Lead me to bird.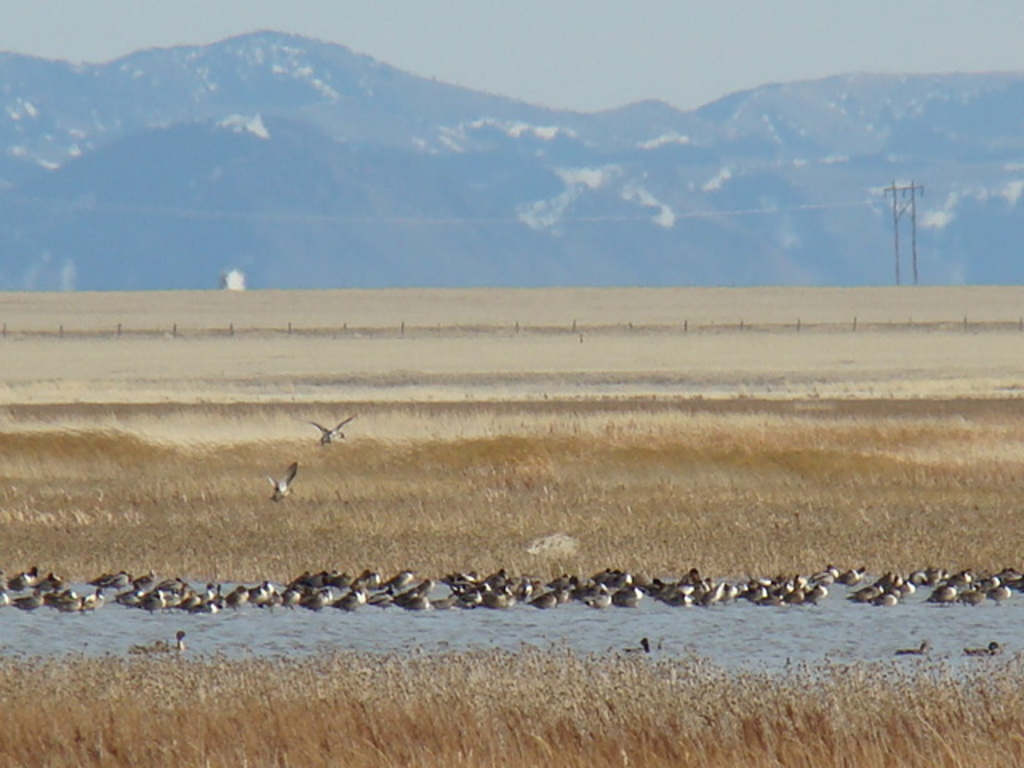
Lead to 685/570/712/587.
